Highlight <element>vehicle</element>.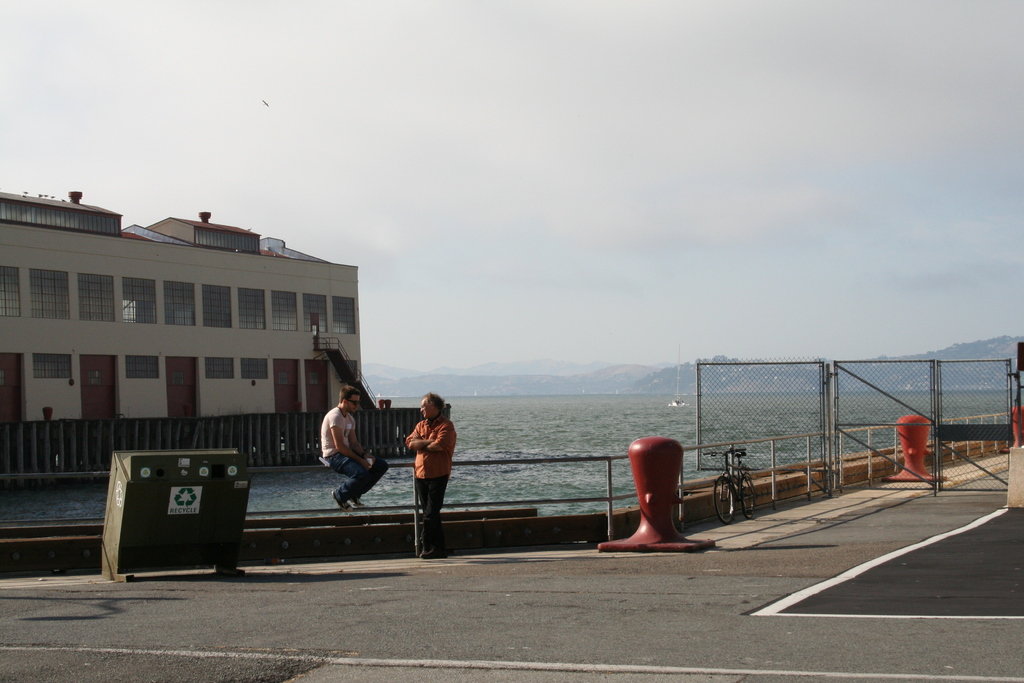
Highlighted region: left=707, top=456, right=760, bottom=546.
